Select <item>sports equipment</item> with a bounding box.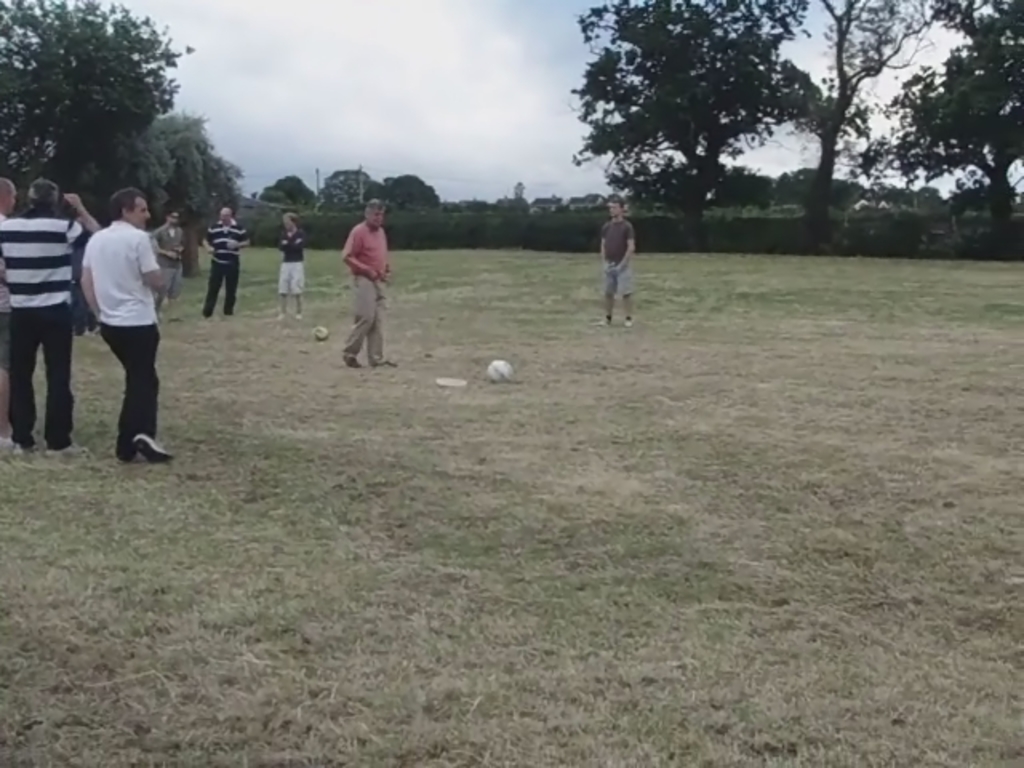
crop(486, 360, 512, 384).
